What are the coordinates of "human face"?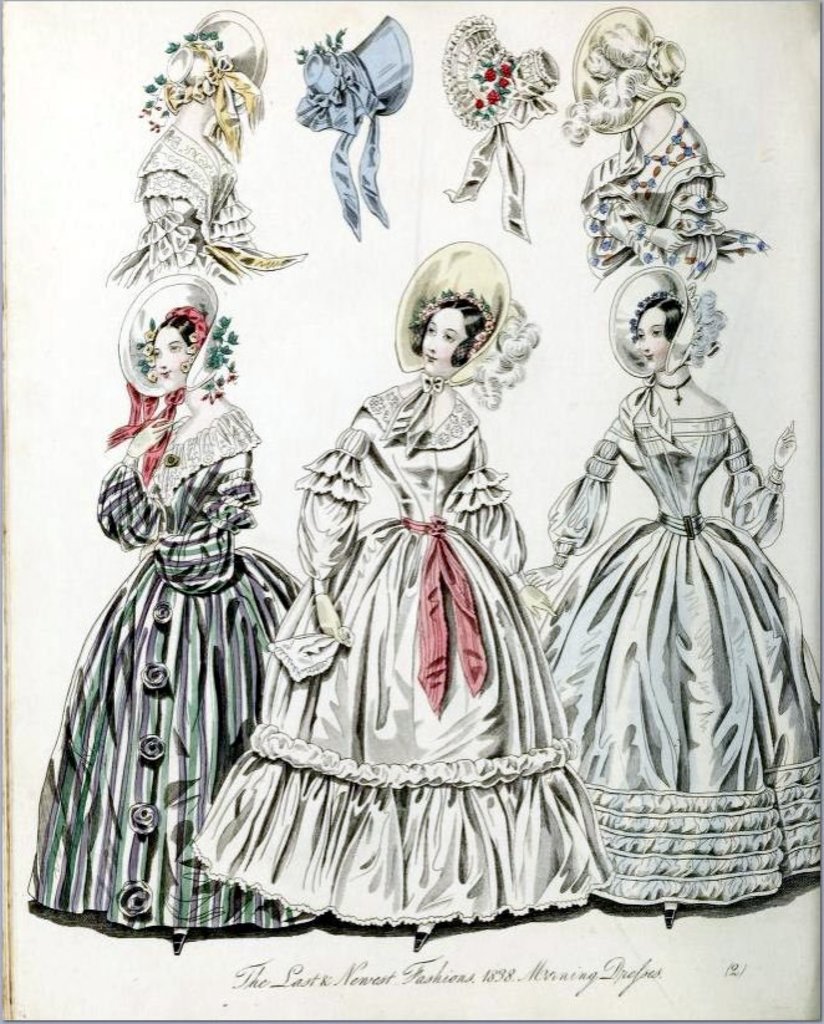
box=[634, 307, 670, 372].
